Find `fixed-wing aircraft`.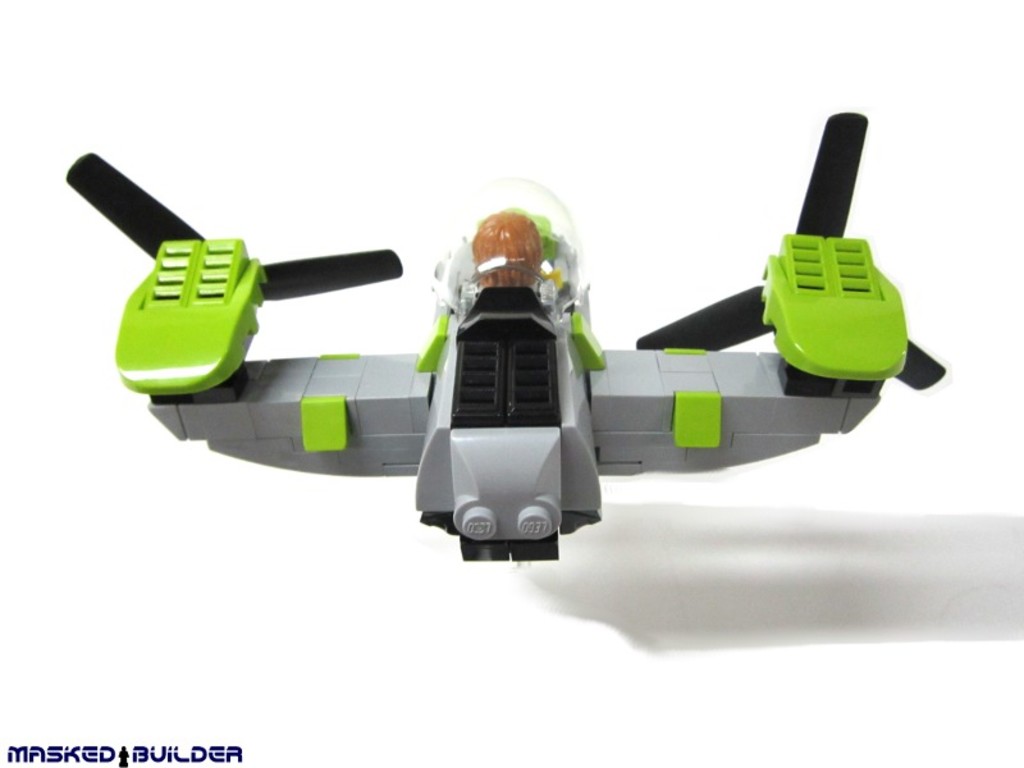
select_region(60, 110, 951, 566).
